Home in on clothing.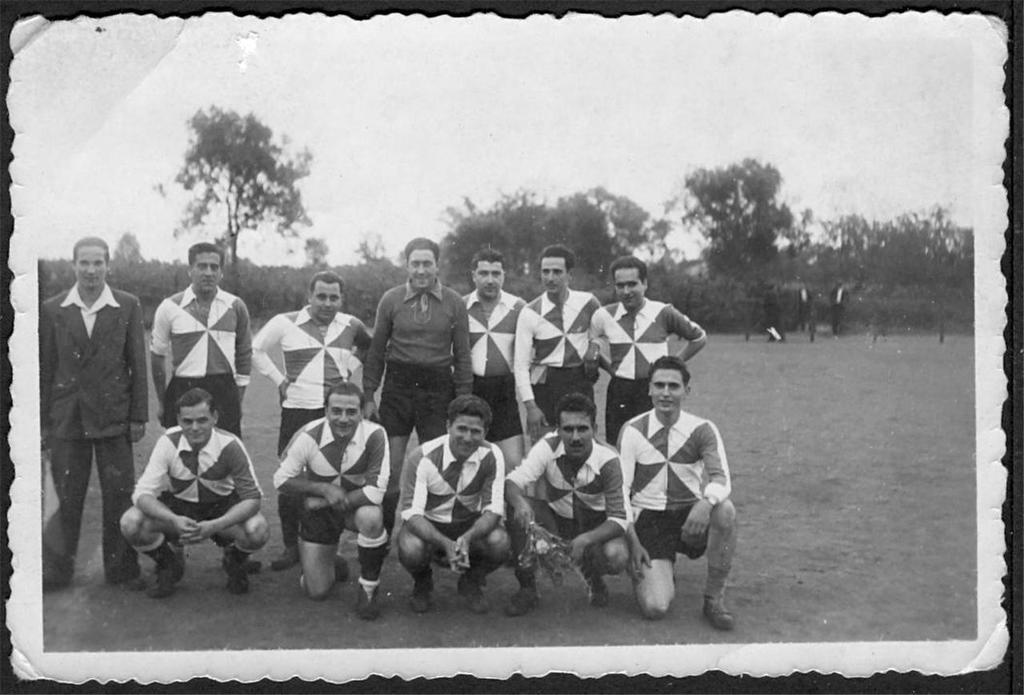
Homed in at left=38, top=279, right=148, bottom=590.
